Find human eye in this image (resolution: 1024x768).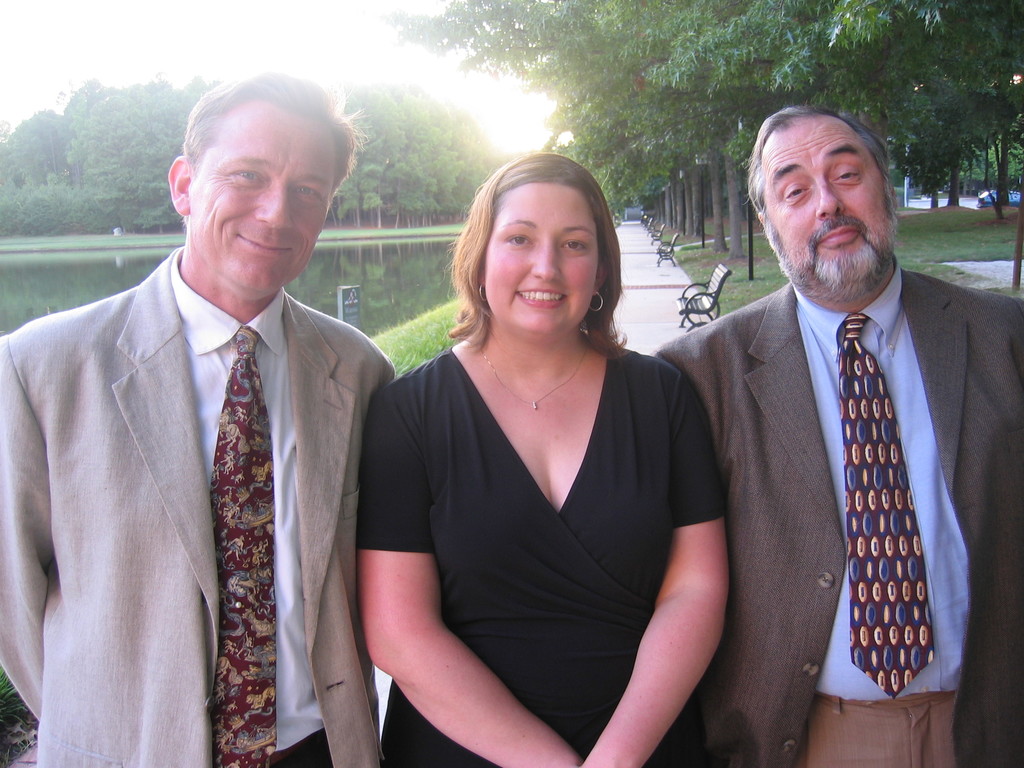
l=230, t=165, r=266, b=184.
